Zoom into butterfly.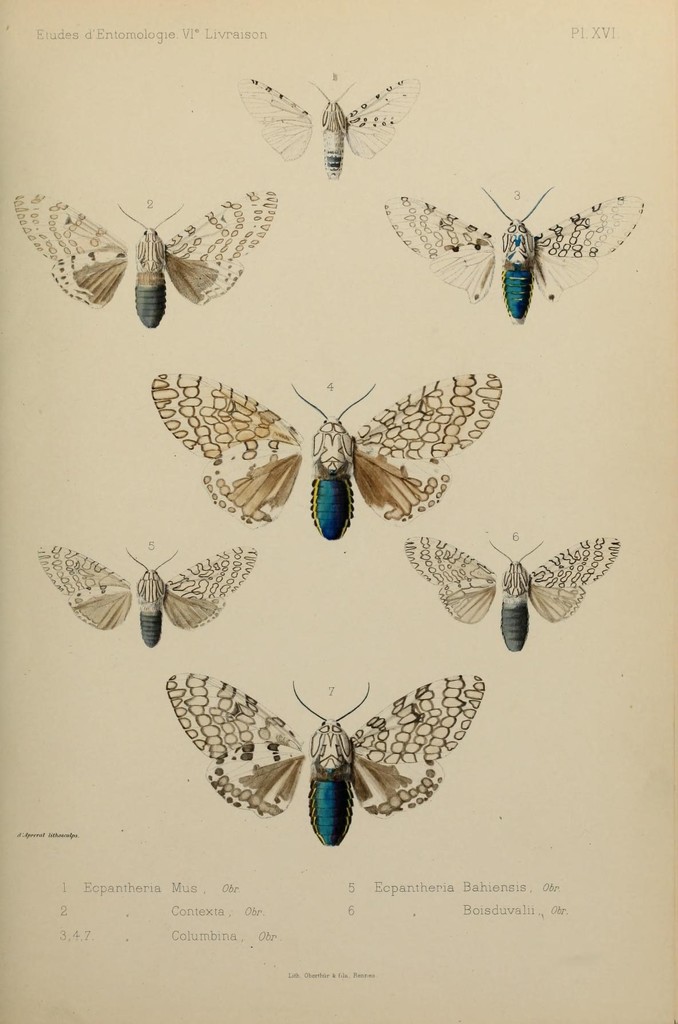
Zoom target: 146:364:501:547.
